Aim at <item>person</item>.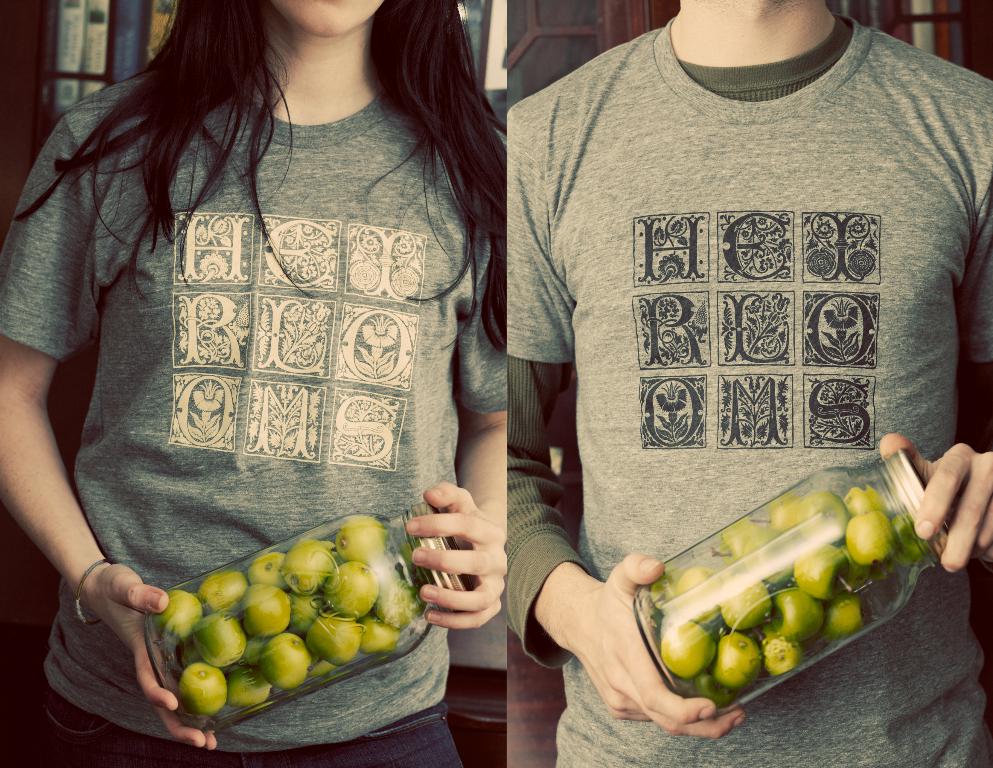
Aimed at box=[505, 0, 992, 767].
